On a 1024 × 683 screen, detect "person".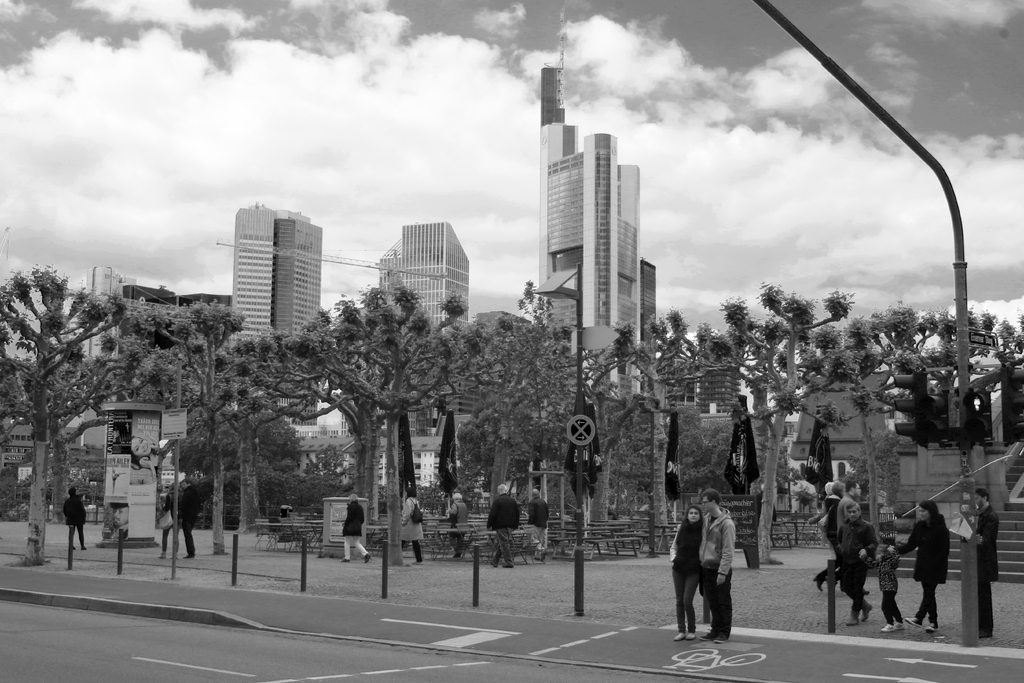
856/543/909/632.
